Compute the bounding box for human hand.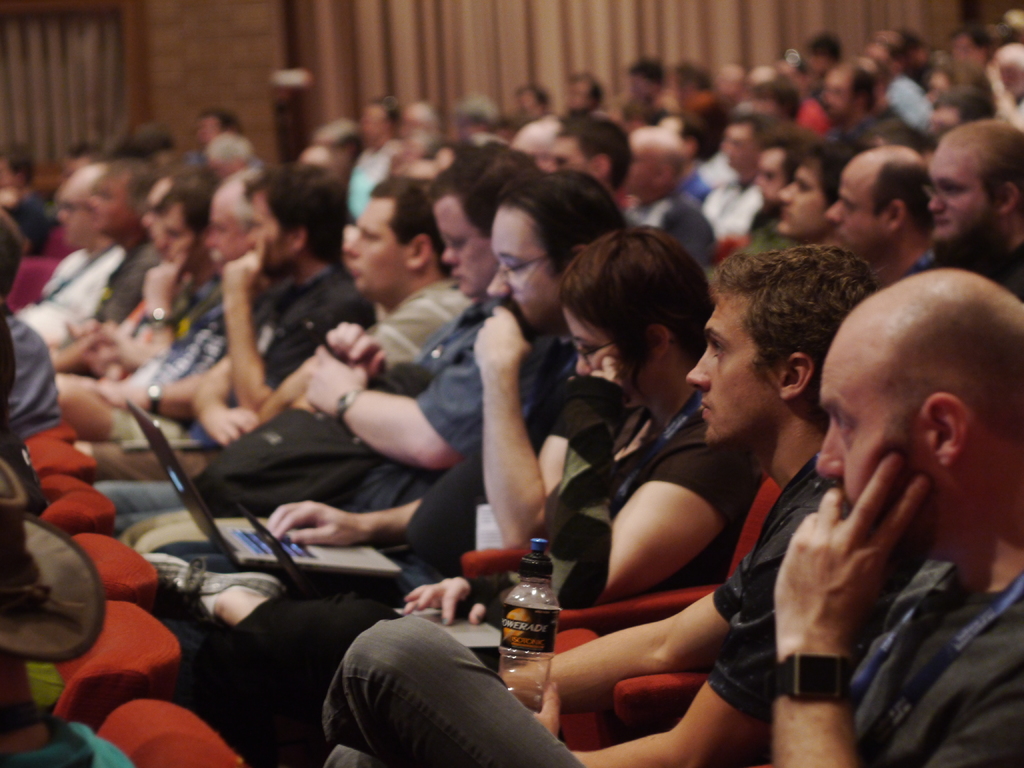
left=262, top=499, right=372, bottom=547.
